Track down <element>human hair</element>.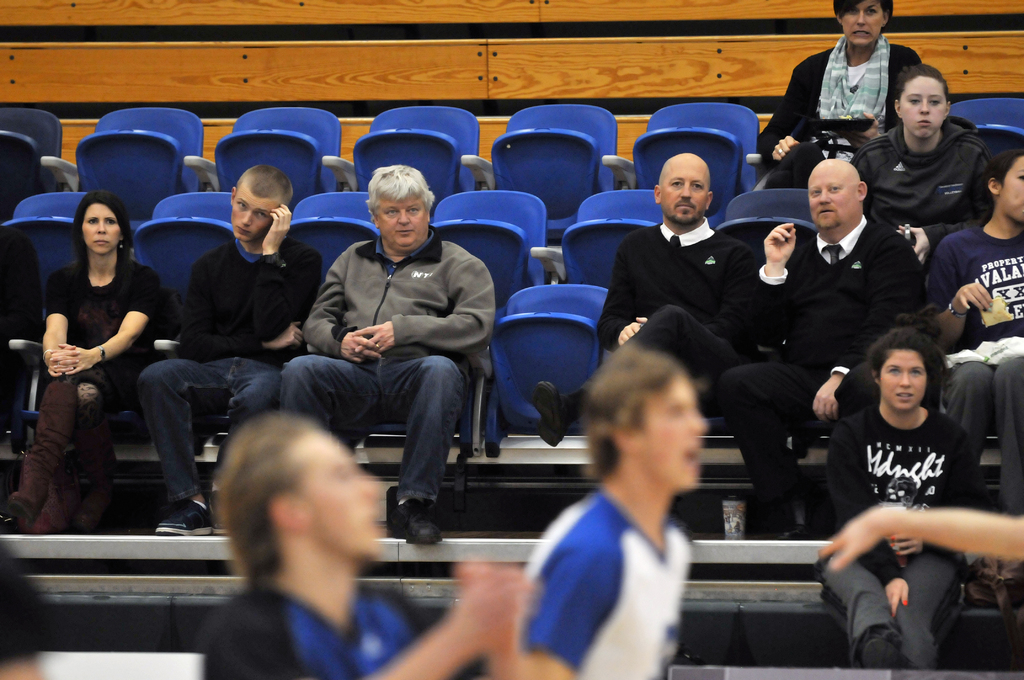
Tracked to locate(834, 0, 895, 22).
